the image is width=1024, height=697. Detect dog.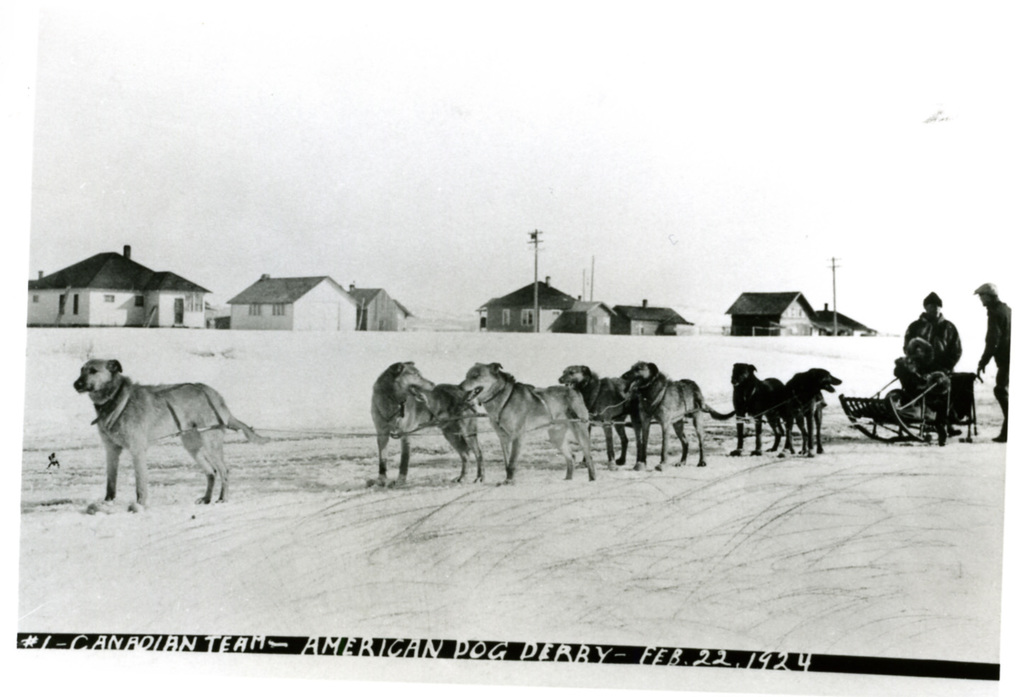
Detection: [556,364,643,472].
